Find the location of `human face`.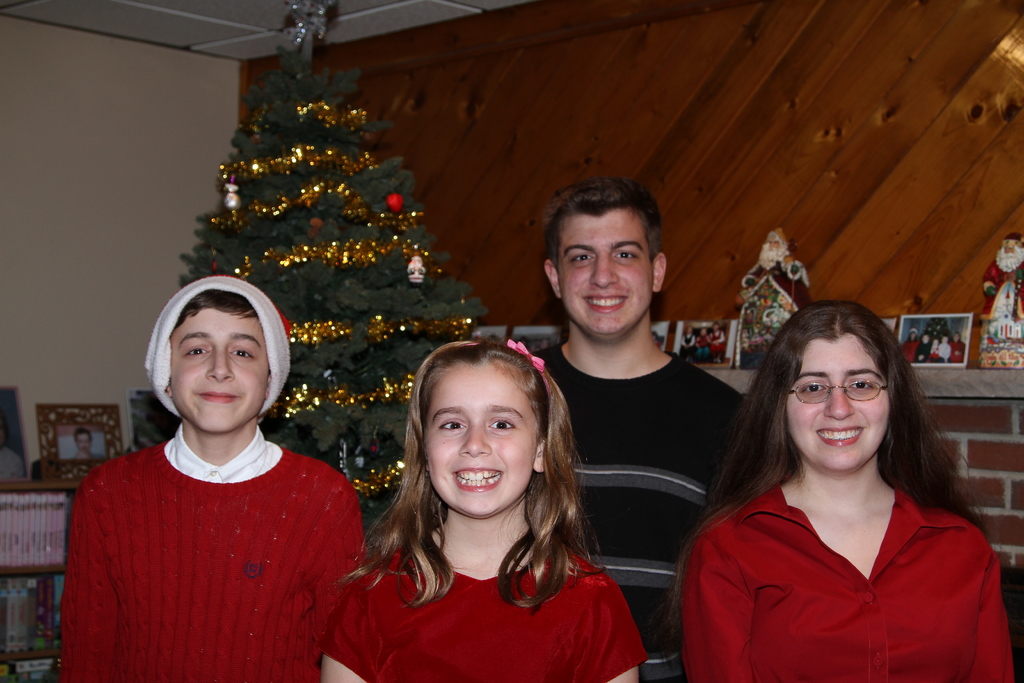
Location: (left=167, top=306, right=269, bottom=432).
